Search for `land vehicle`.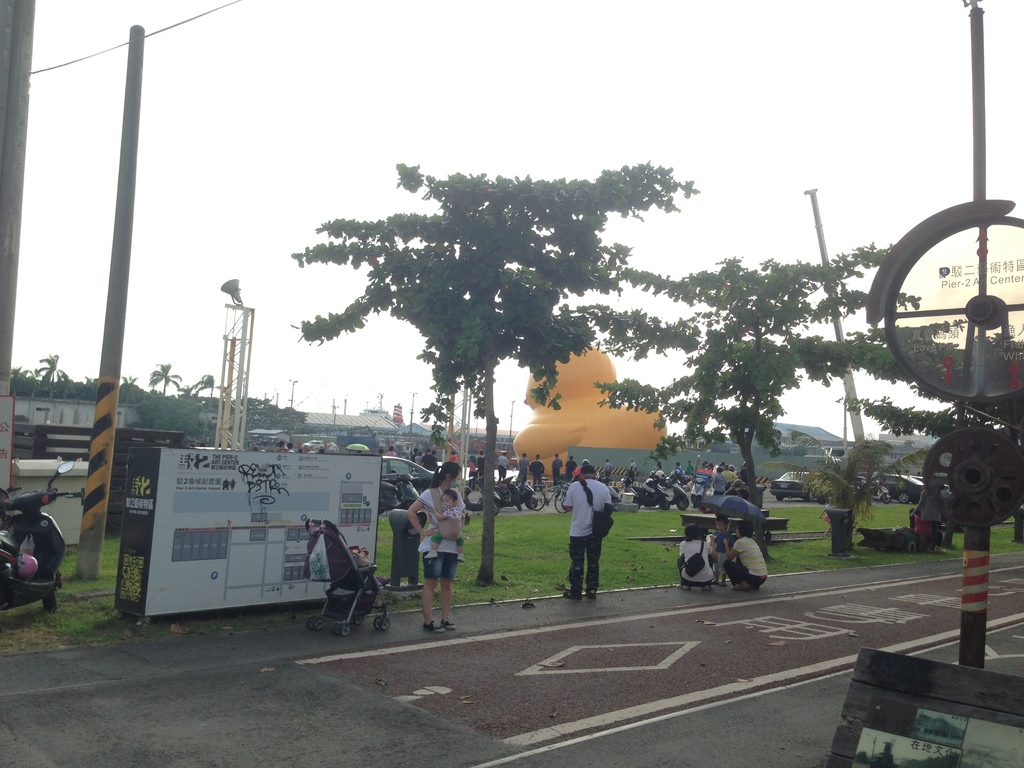
Found at pyautogui.locateOnScreen(380, 454, 435, 497).
